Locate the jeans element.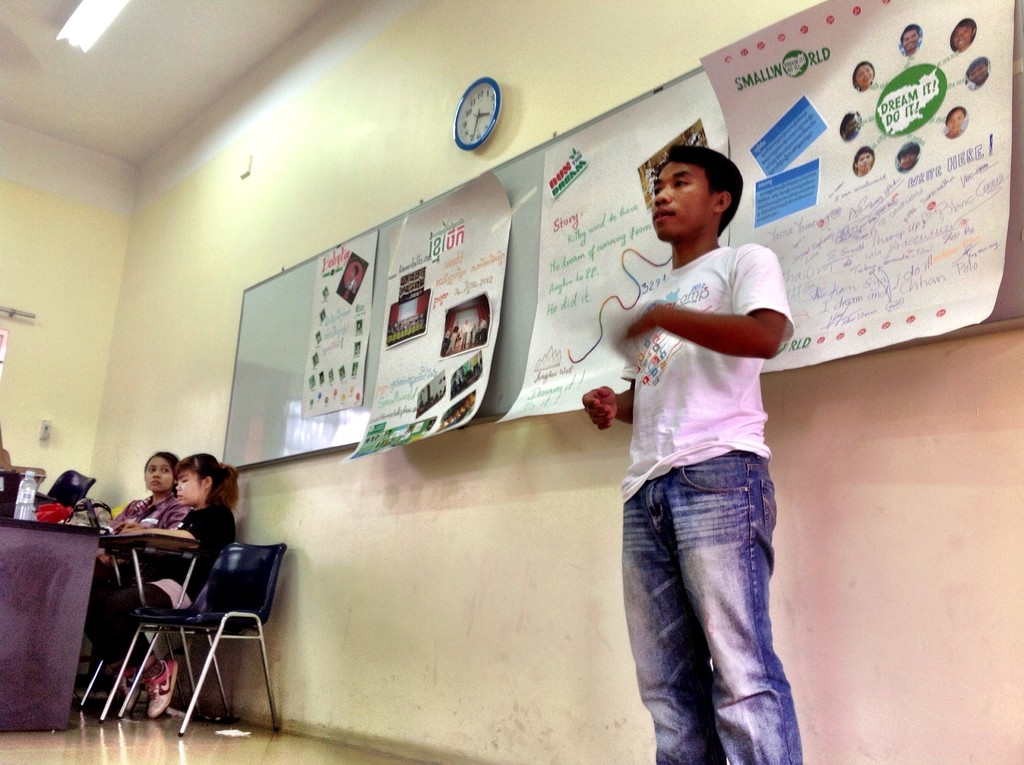
Element bbox: x1=106 y1=580 x2=171 y2=654.
